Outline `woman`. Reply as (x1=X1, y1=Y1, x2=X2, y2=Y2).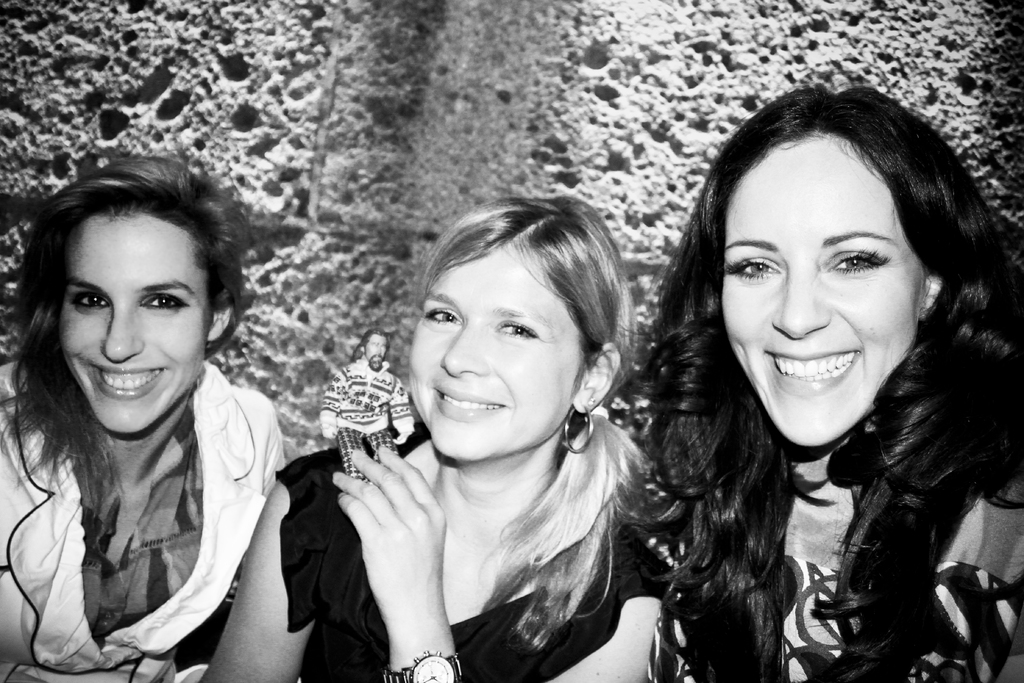
(x1=195, y1=192, x2=666, y2=682).
